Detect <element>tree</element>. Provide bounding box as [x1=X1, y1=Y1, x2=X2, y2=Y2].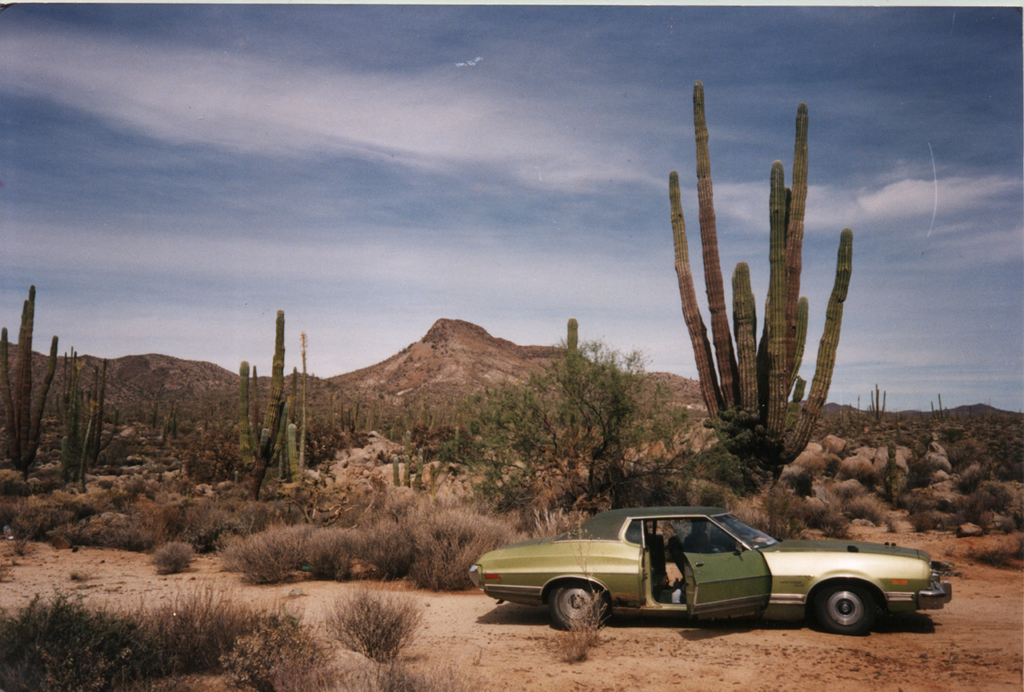
[x1=0, y1=276, x2=65, y2=487].
